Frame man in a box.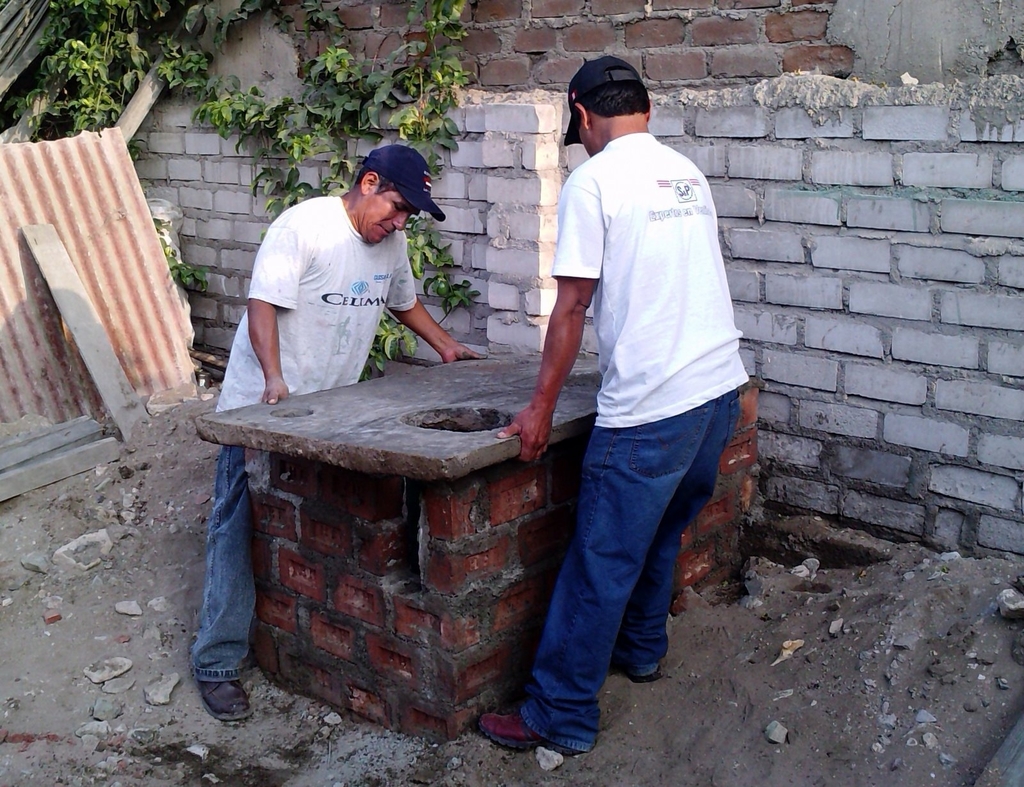
box=[503, 45, 752, 748].
